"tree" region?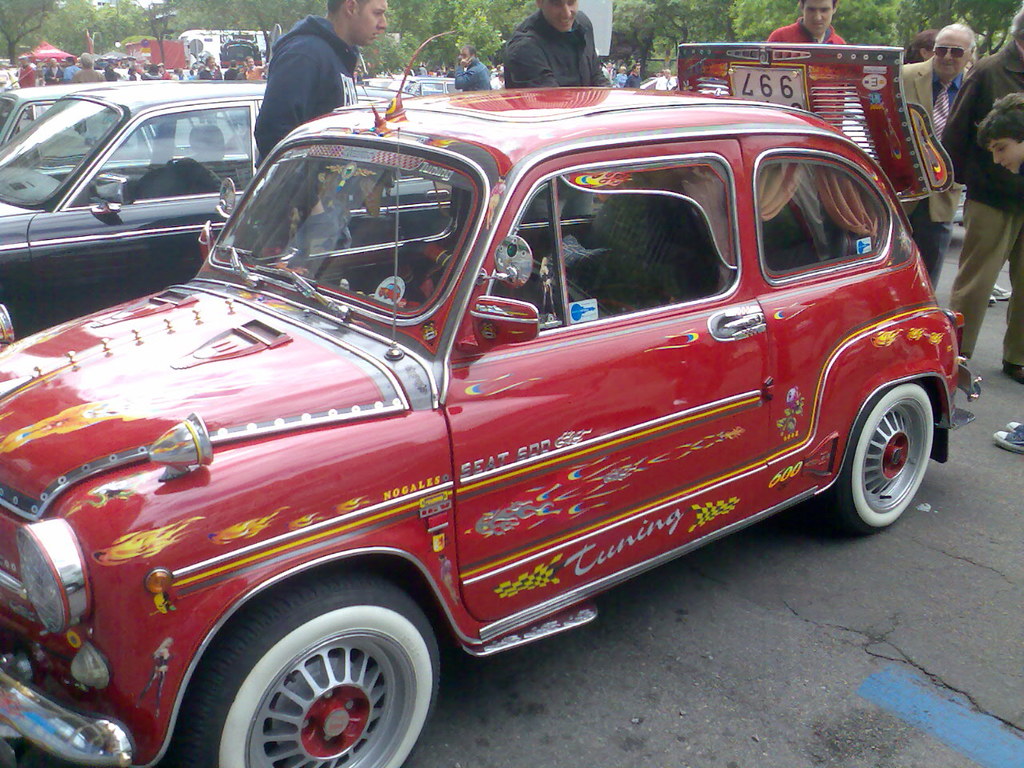
x1=739 y1=0 x2=802 y2=42
